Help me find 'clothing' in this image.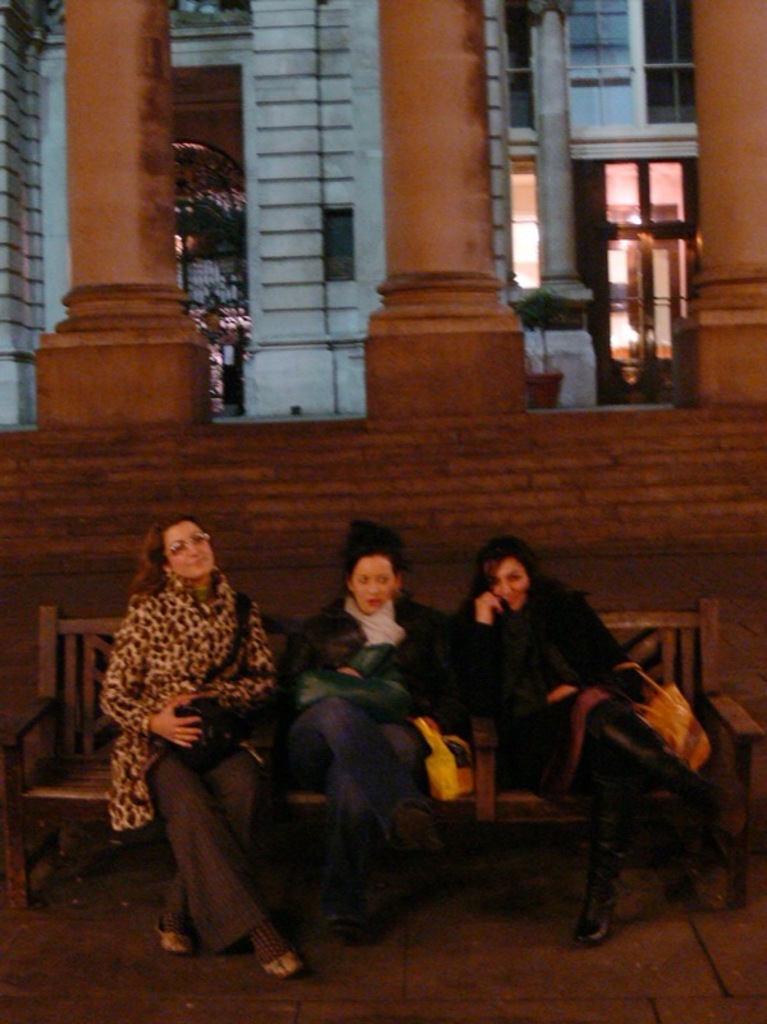
Found it: left=466, top=566, right=698, bottom=945.
